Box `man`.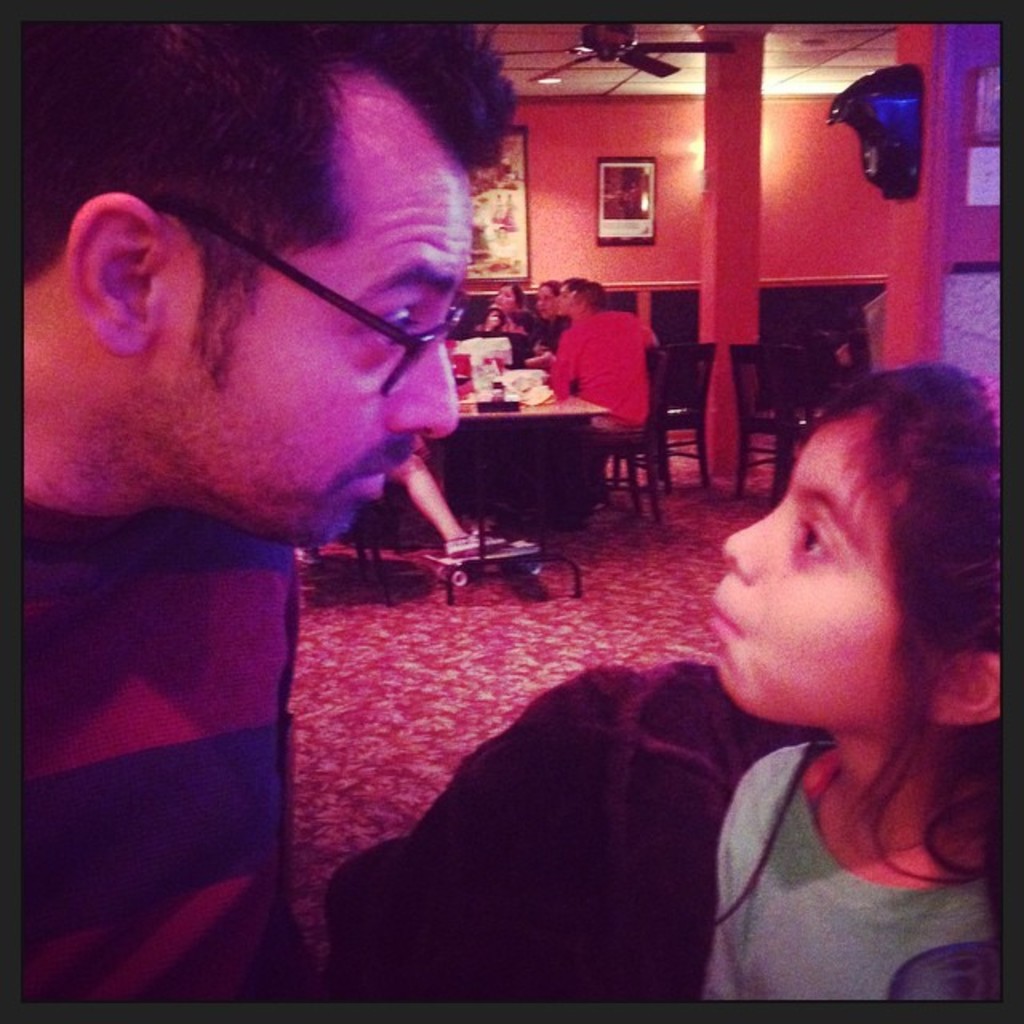
left=546, top=272, right=651, bottom=446.
